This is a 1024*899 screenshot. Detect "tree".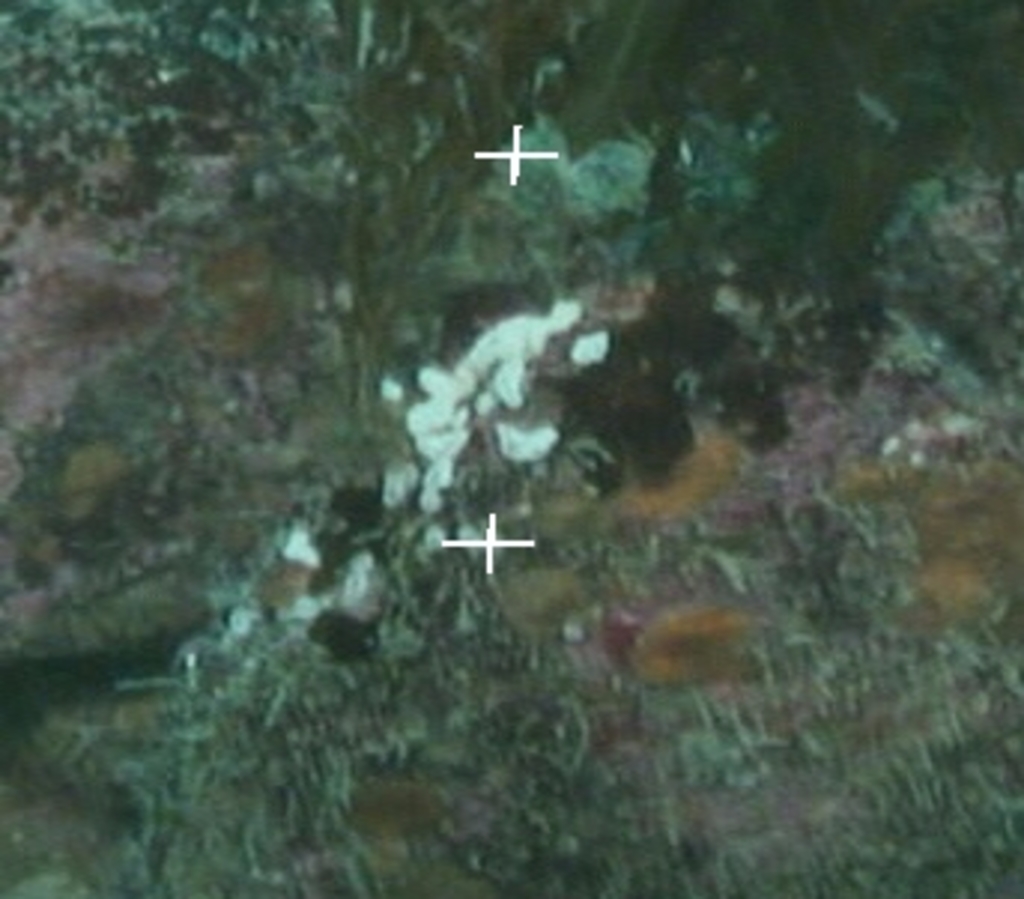
(left=0, top=0, right=1021, bottom=436).
